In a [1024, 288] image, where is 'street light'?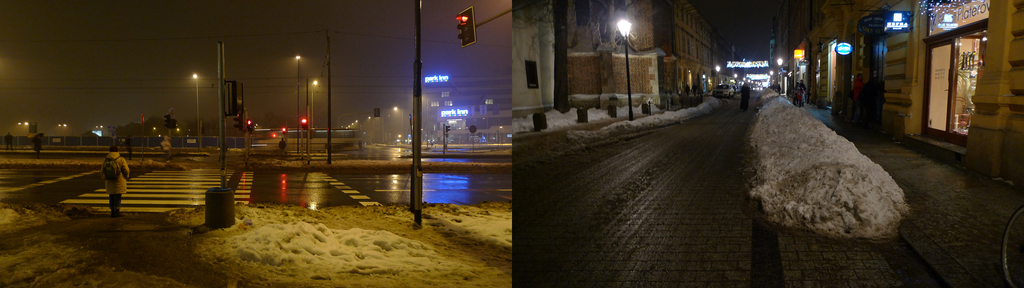
[left=187, top=65, right=240, bottom=148].
